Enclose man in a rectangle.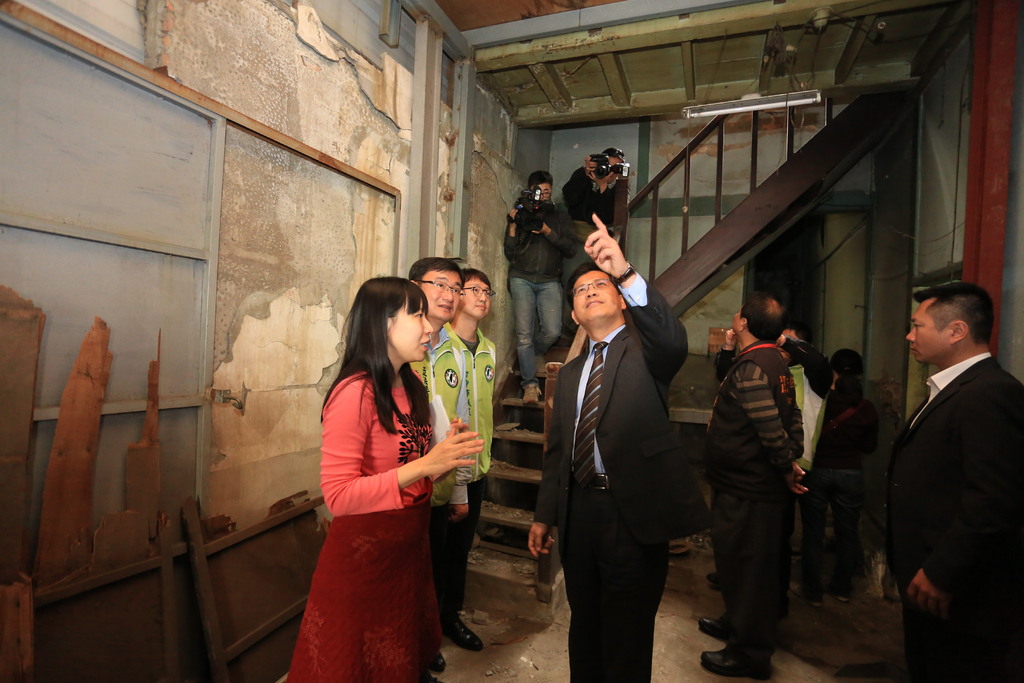
bbox=[493, 162, 582, 401].
